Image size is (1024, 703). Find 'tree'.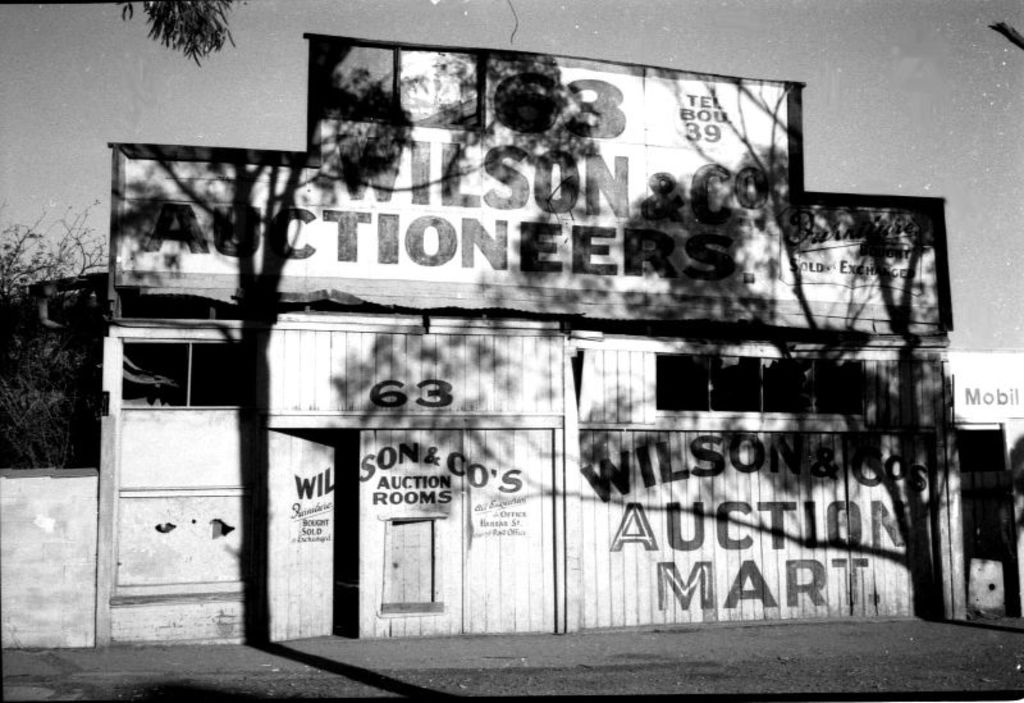
0:200:115:455.
